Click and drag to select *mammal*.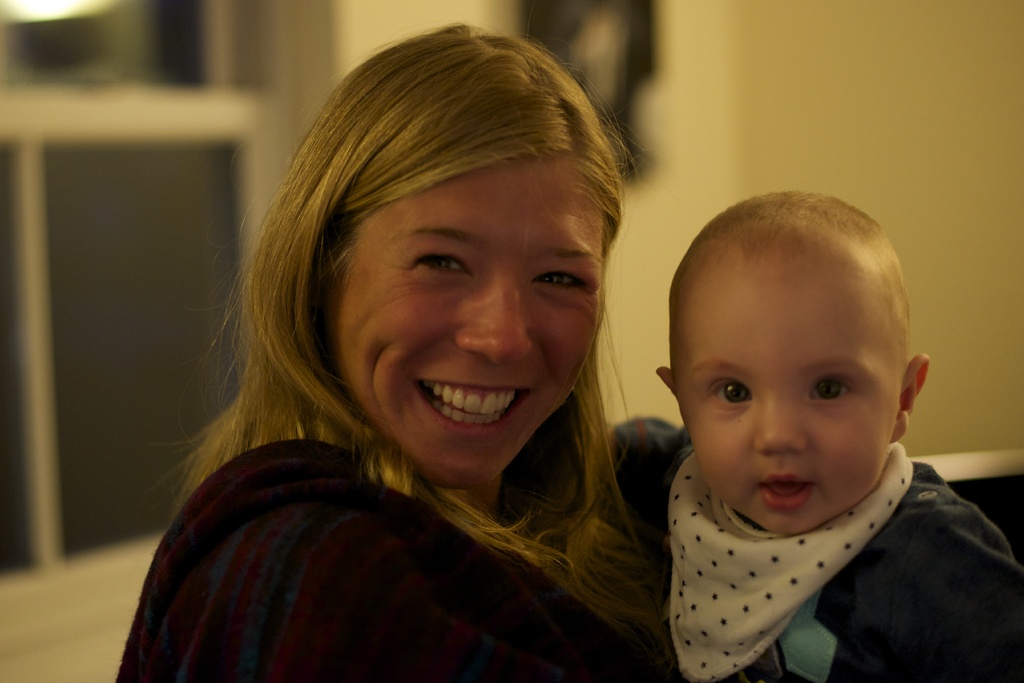
Selection: [605,192,1022,682].
